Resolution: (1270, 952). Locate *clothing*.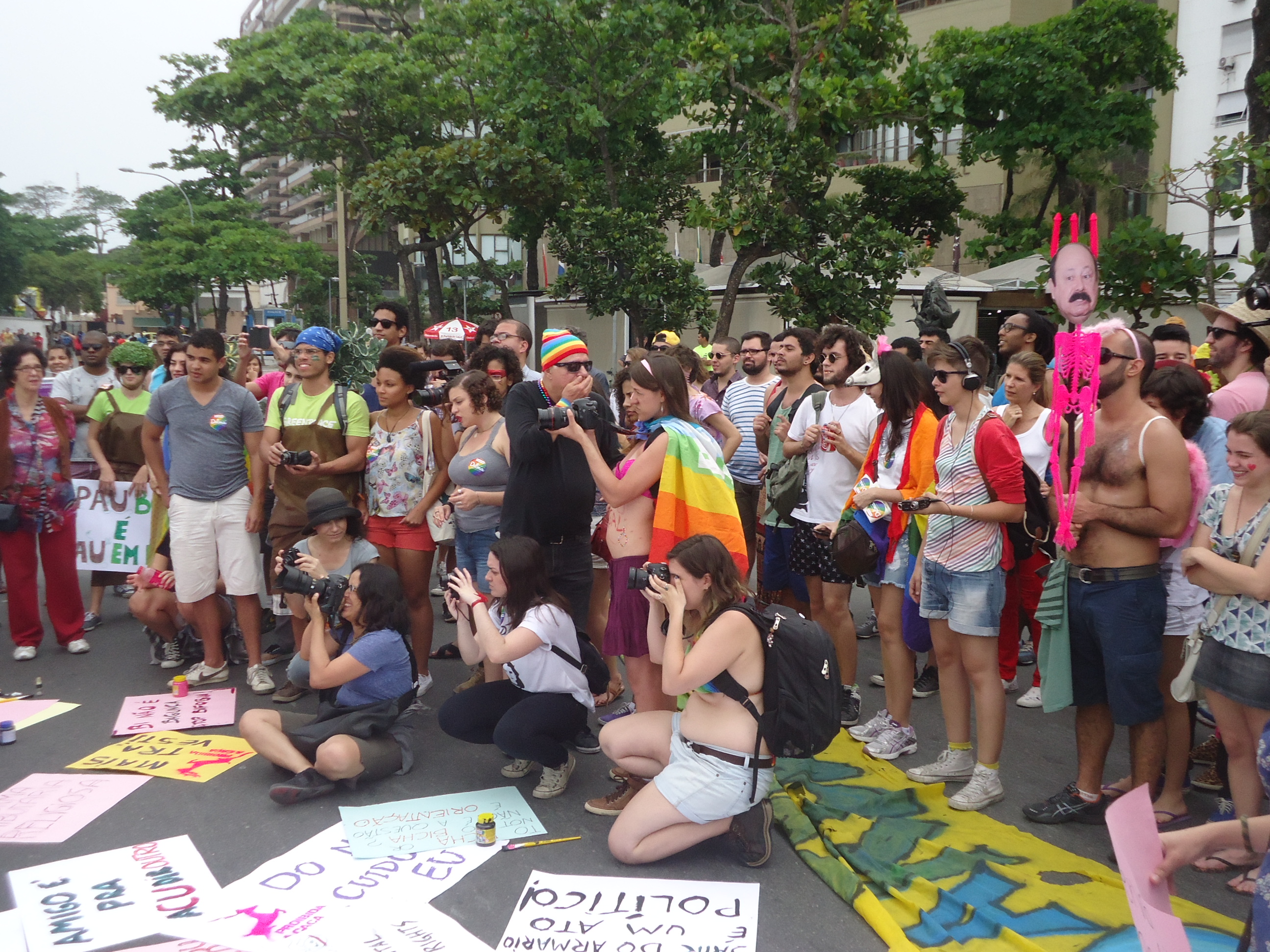
{"left": 387, "top": 189, "right": 429, "bottom": 283}.
